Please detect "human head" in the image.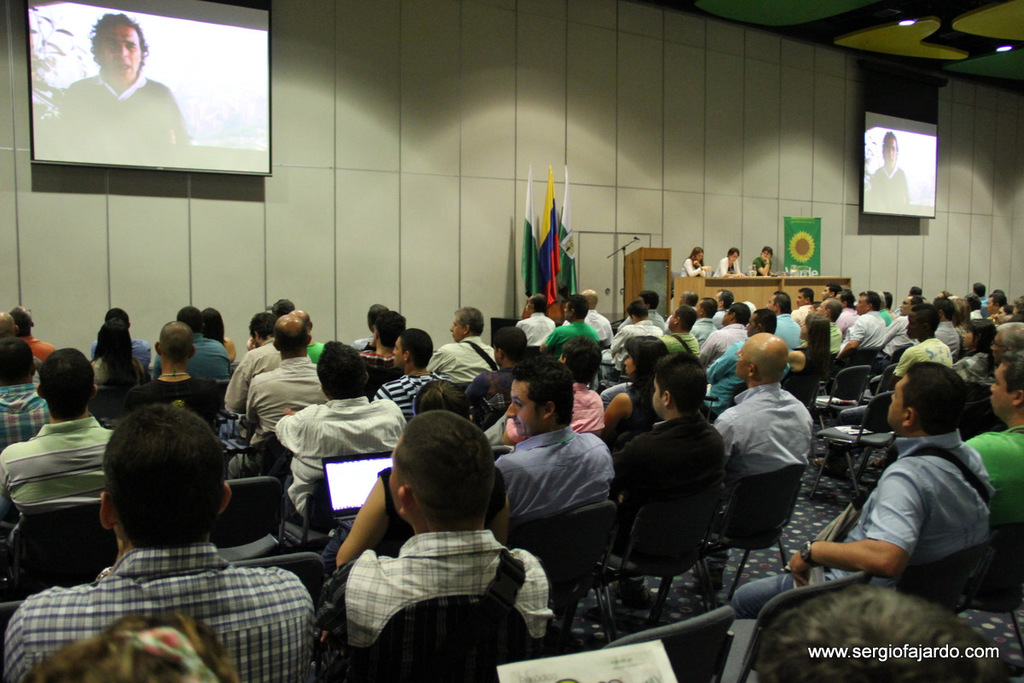
rect(759, 242, 775, 258).
